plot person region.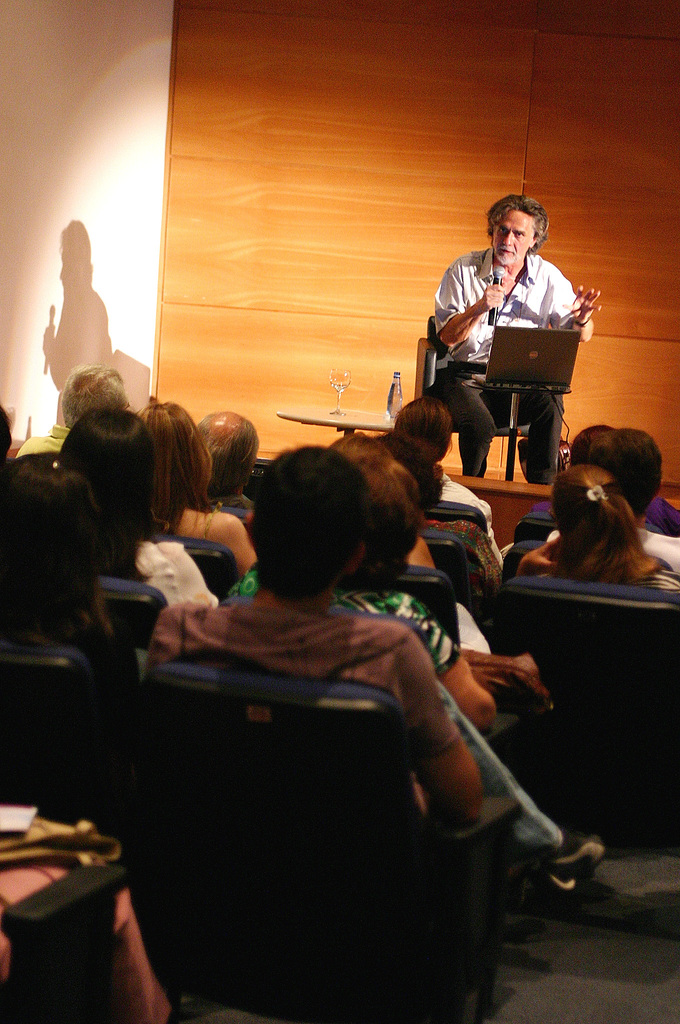
Plotted at (left=0, top=443, right=133, bottom=685).
